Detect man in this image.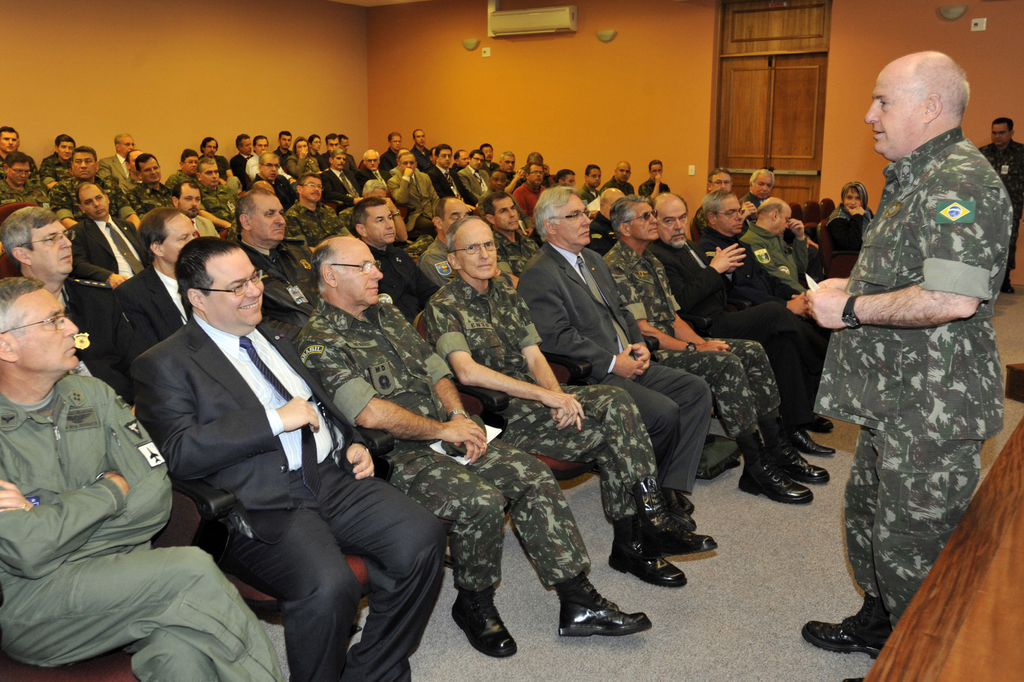
Detection: crop(126, 233, 444, 681).
